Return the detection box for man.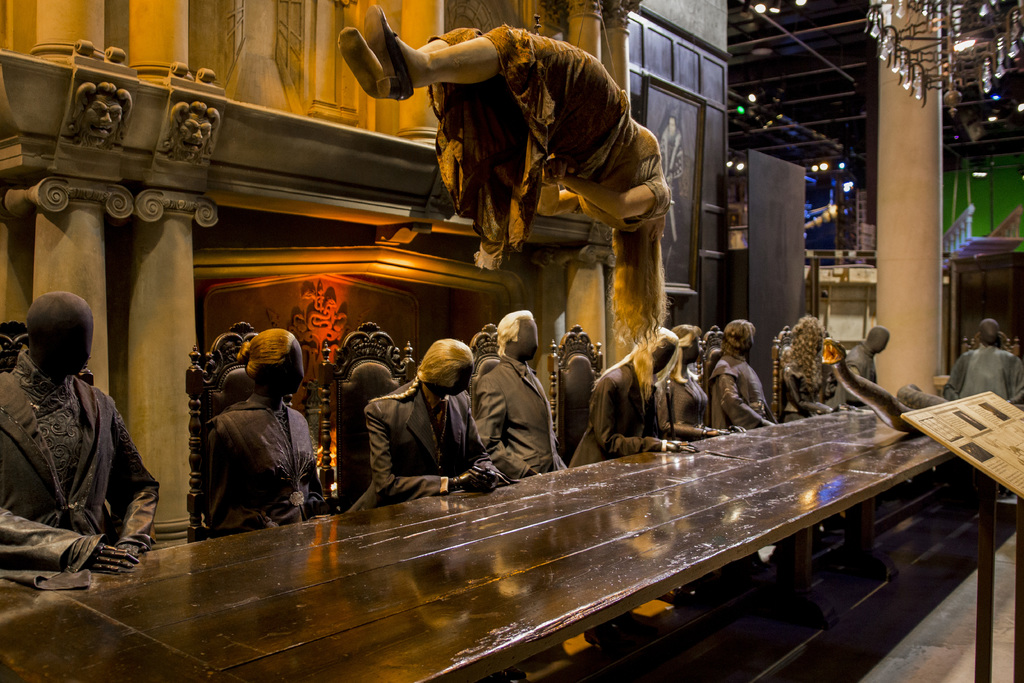
box=[711, 317, 781, 436].
